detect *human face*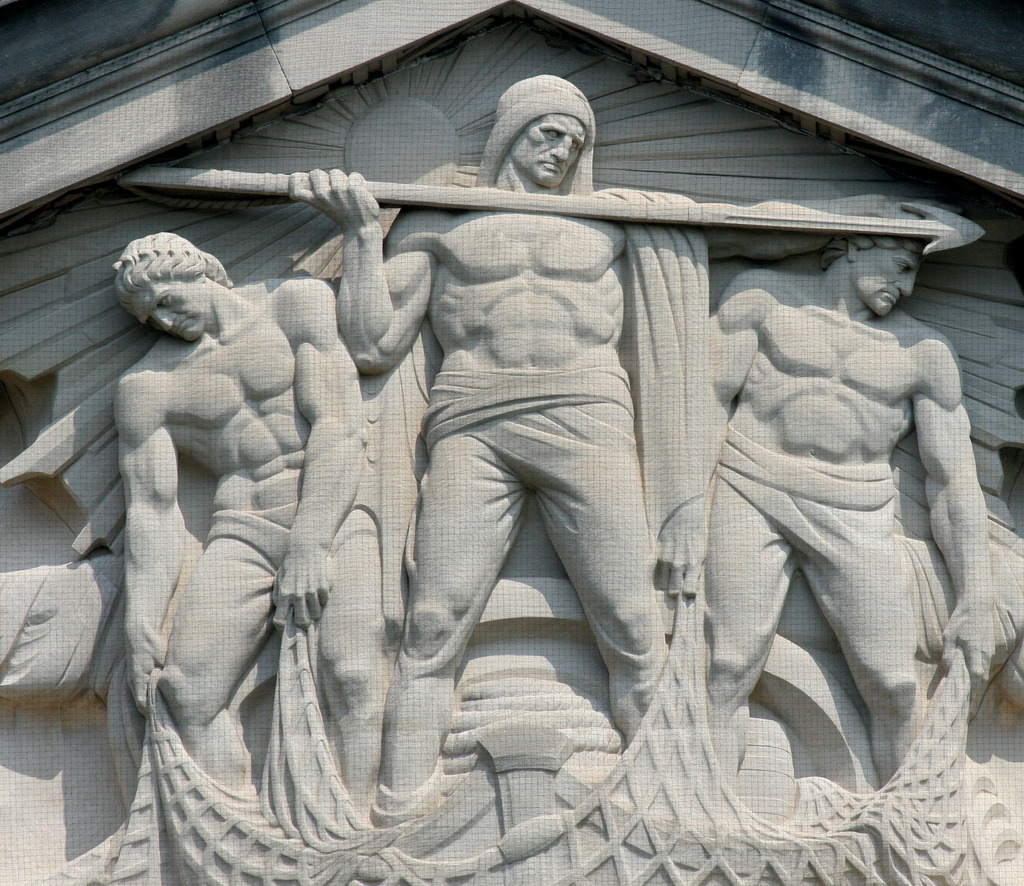
{"left": 506, "top": 109, "right": 589, "bottom": 190}
